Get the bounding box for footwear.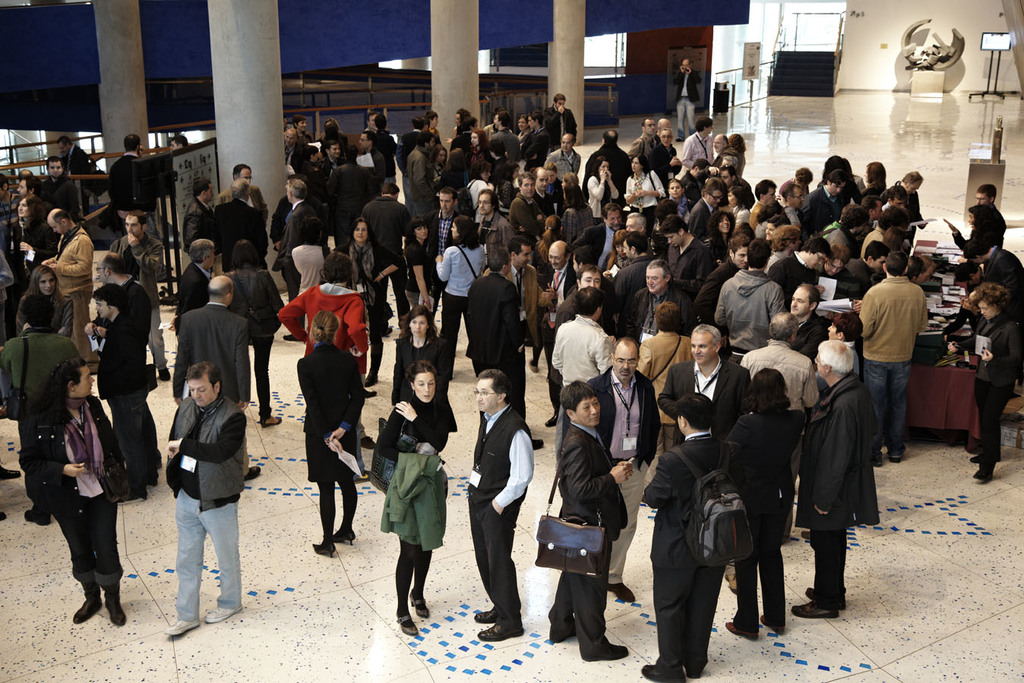
<region>411, 589, 428, 618</region>.
